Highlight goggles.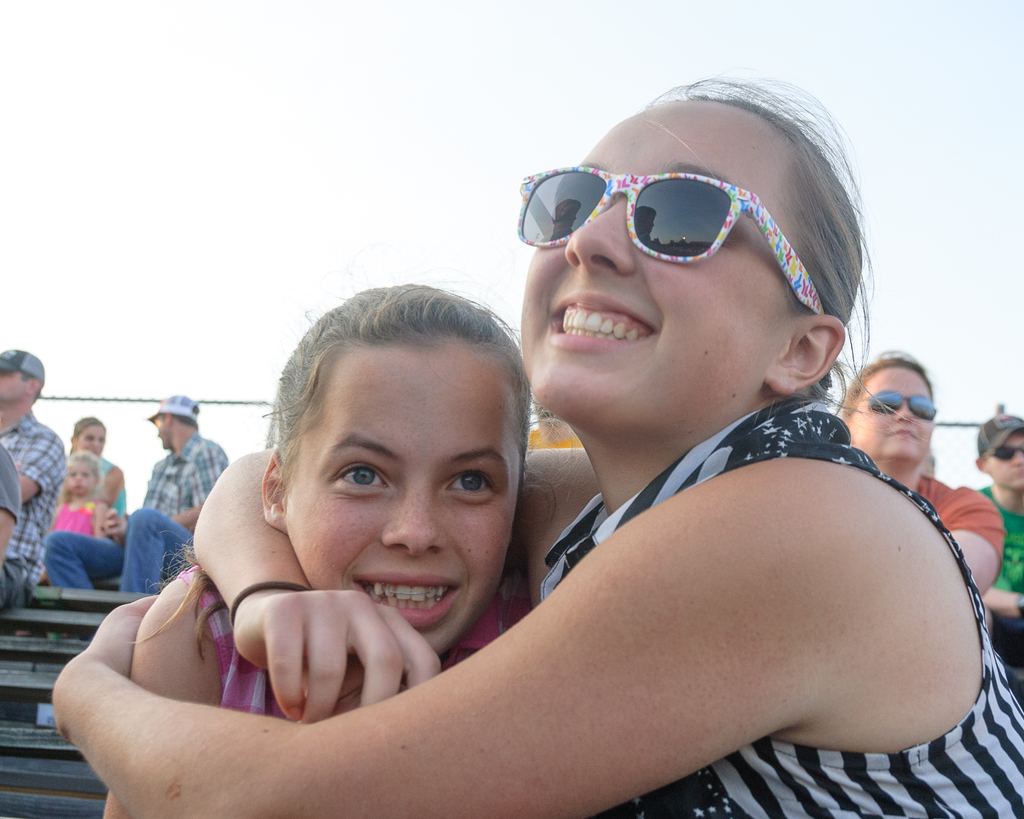
Highlighted region: region(509, 163, 840, 305).
